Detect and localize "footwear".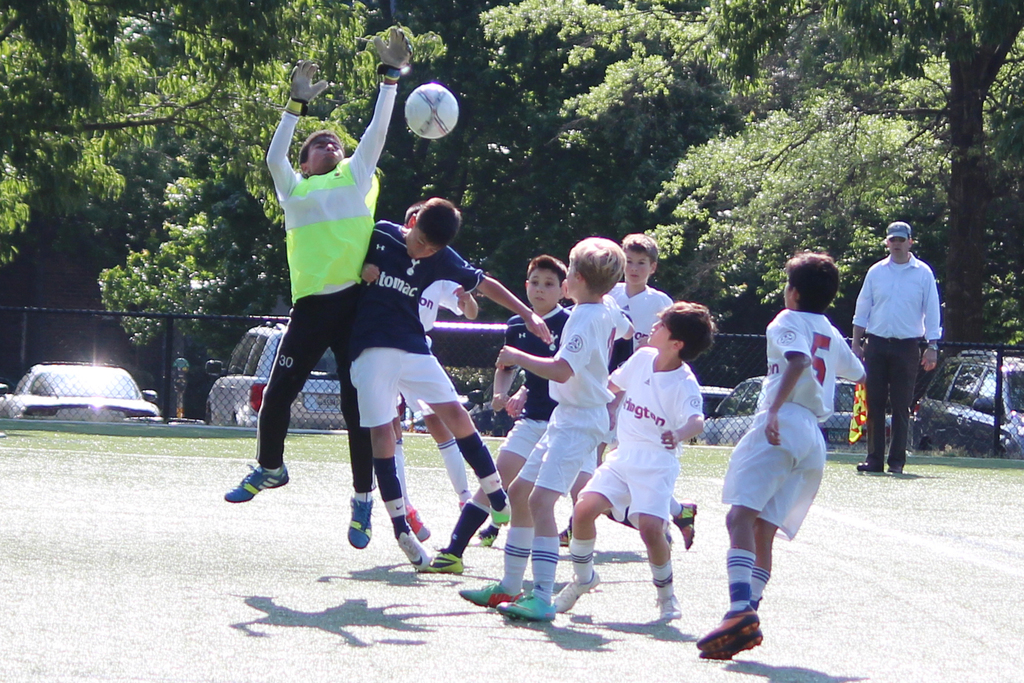
Localized at left=695, top=604, right=765, bottom=649.
